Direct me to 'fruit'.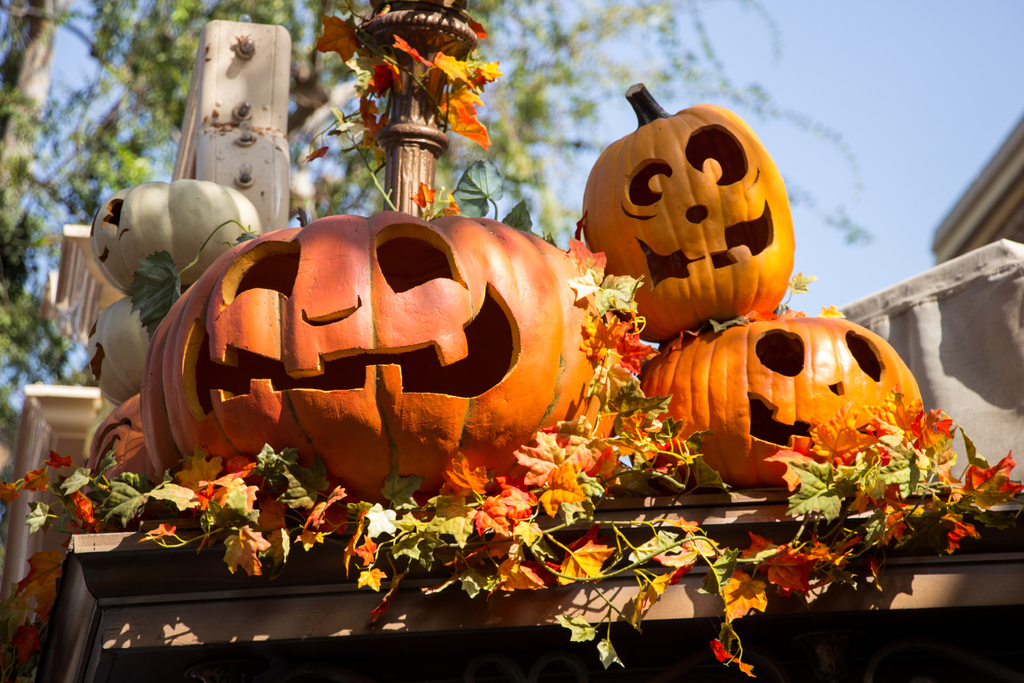
Direction: 80:293:157:407.
